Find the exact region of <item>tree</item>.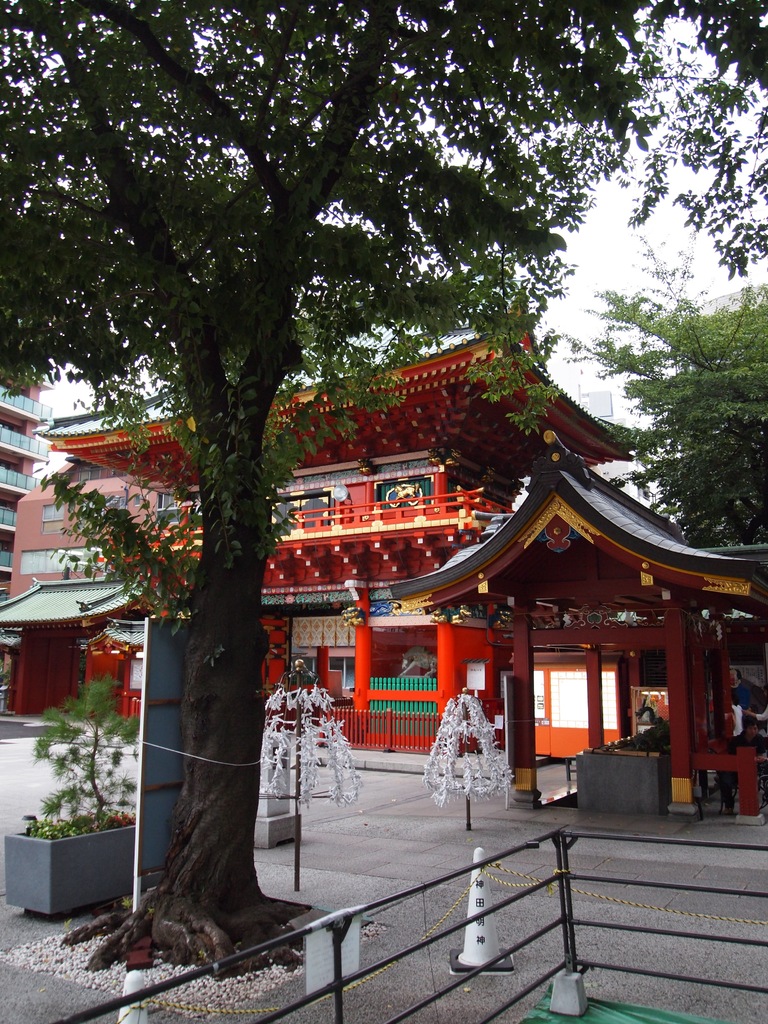
Exact region: select_region(0, 0, 767, 977).
